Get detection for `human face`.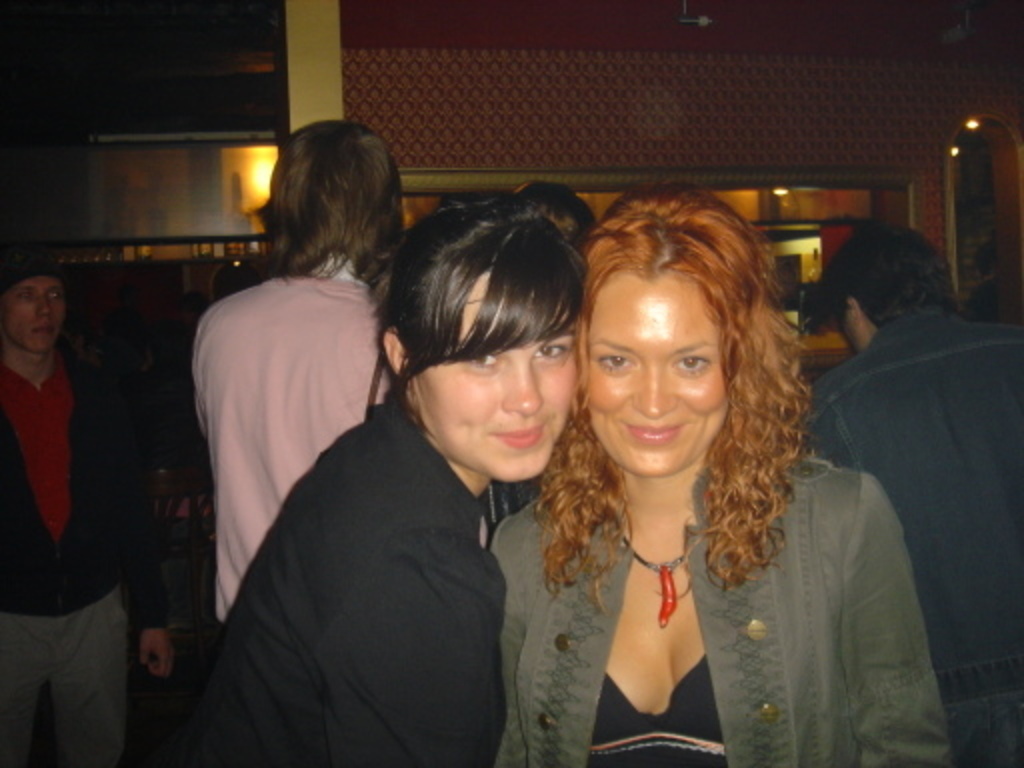
Detection: bbox=[0, 272, 66, 354].
